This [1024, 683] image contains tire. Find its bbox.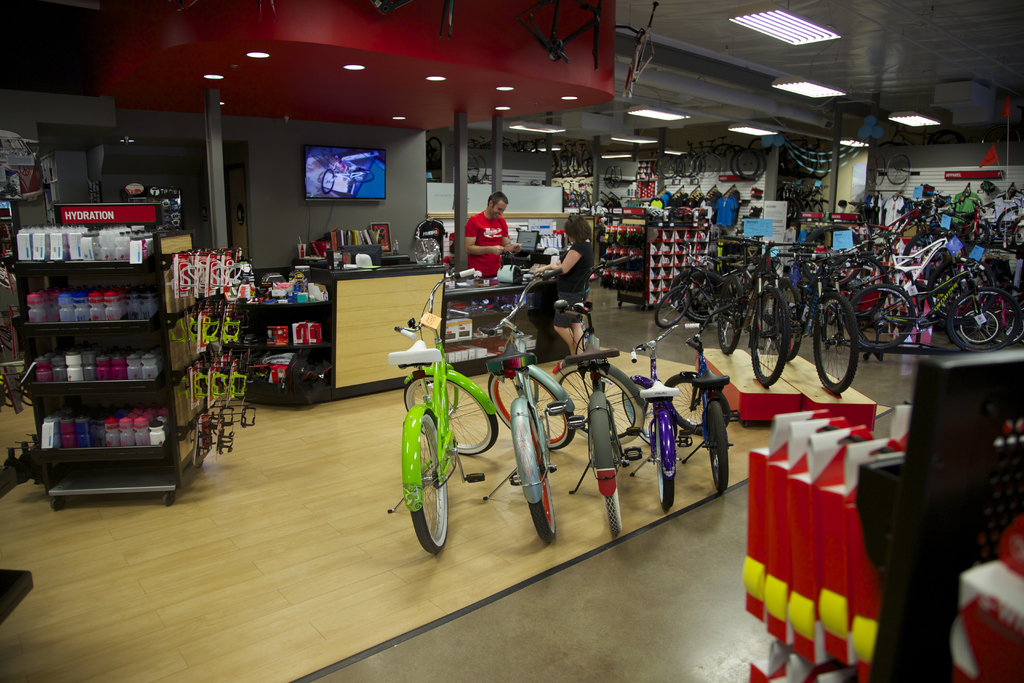
x1=404 y1=377 x2=500 y2=456.
